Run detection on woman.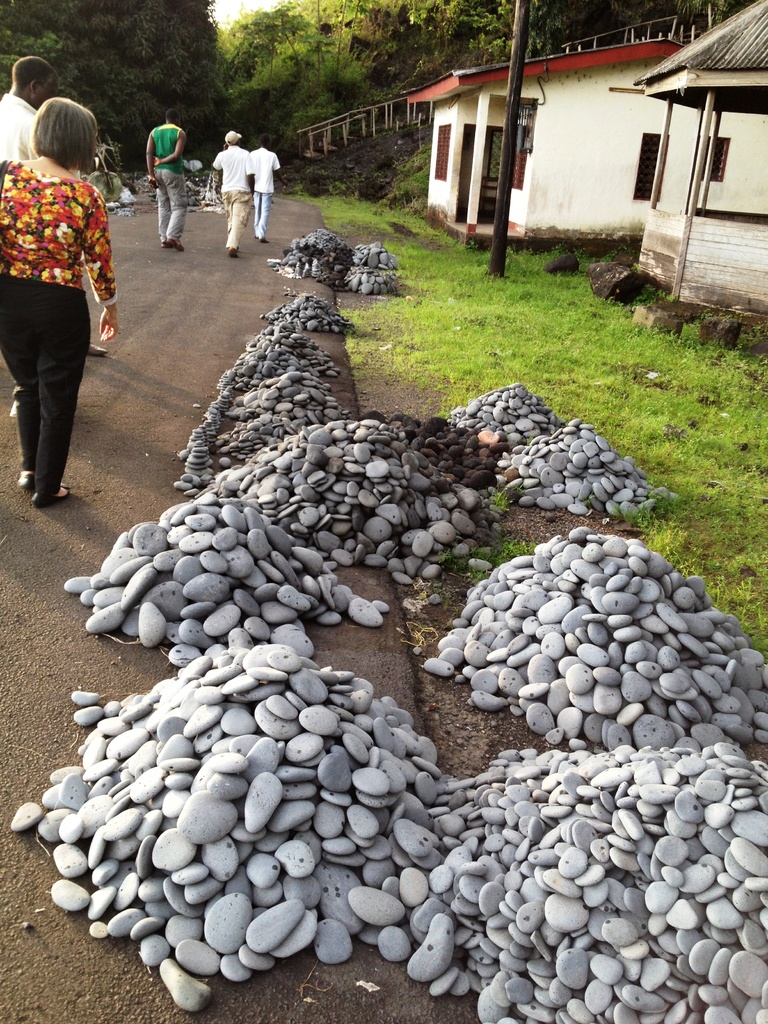
Result: pyautogui.locateOnScreen(0, 91, 134, 516).
